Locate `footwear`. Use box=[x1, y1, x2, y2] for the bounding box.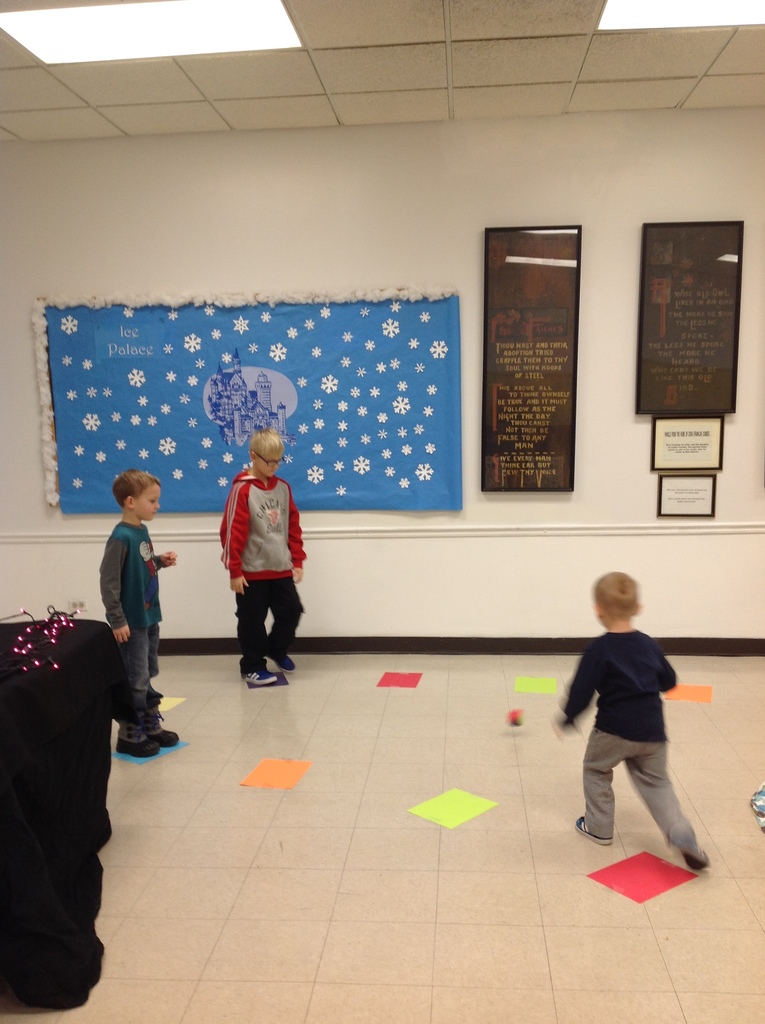
box=[668, 822, 710, 872].
